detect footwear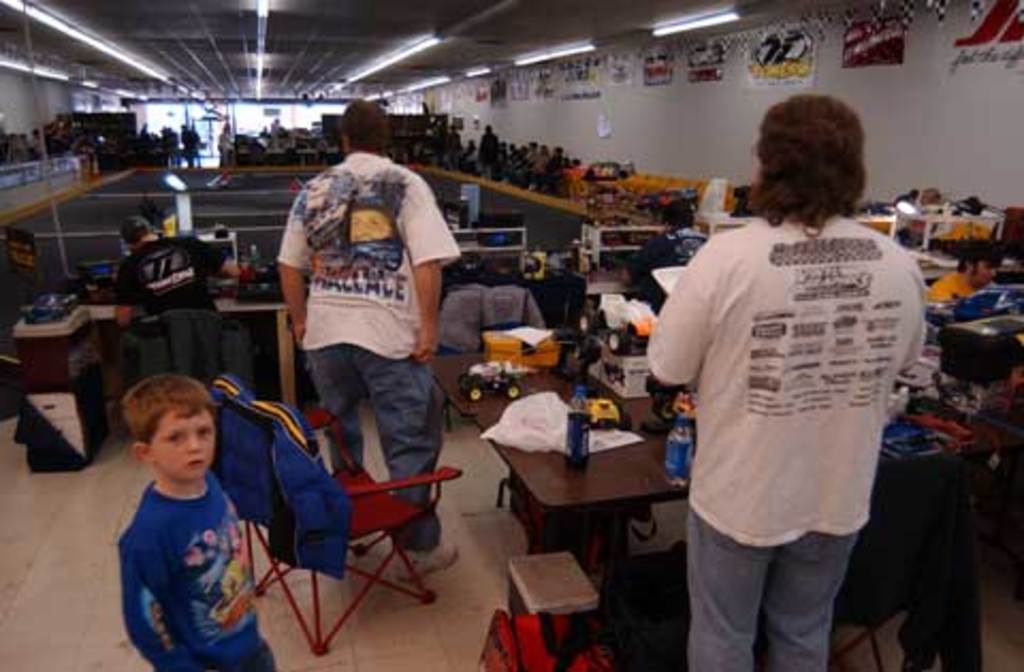
left=346, top=527, right=390, bottom=561
